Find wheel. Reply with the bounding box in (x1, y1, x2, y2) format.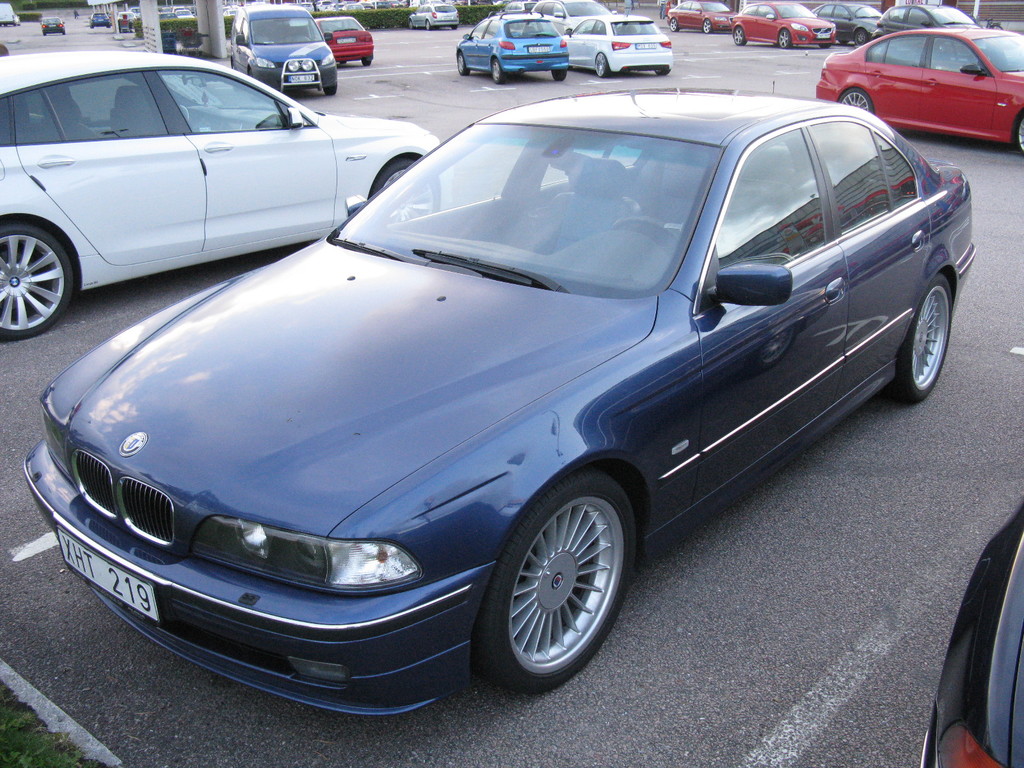
(426, 22, 428, 27).
